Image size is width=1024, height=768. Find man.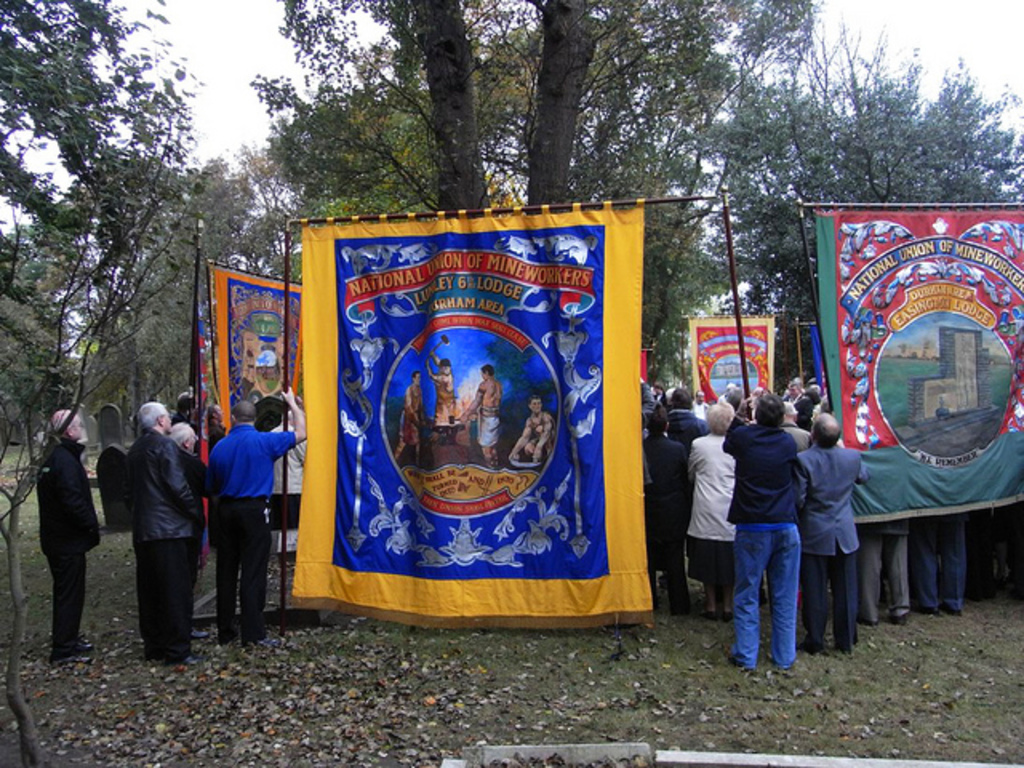
box(461, 363, 501, 475).
